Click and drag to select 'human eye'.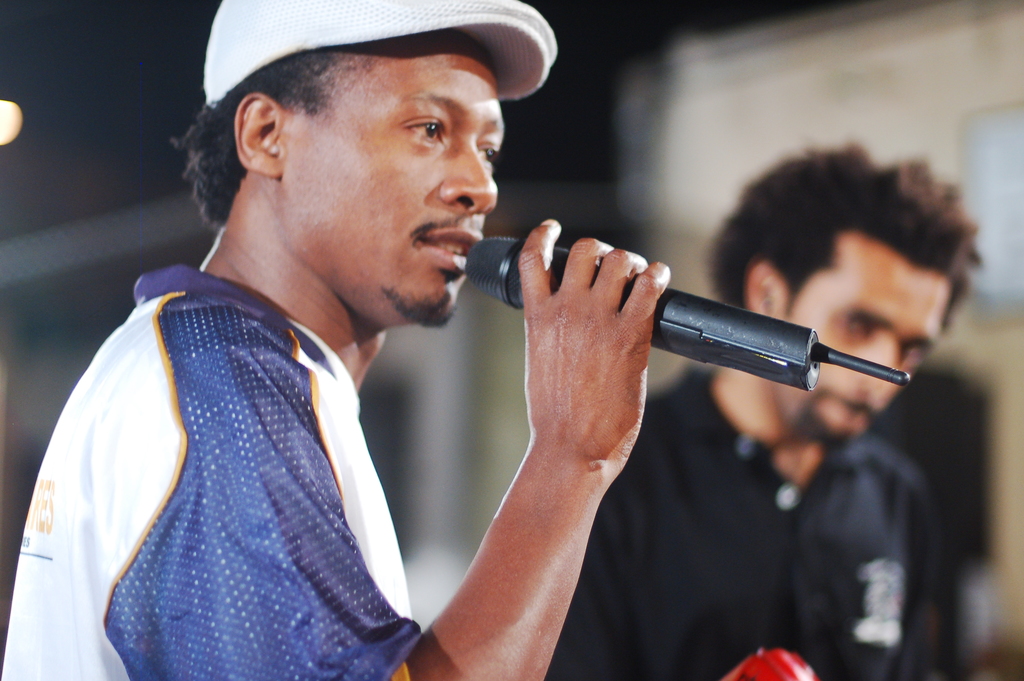
Selection: l=844, t=311, r=878, b=332.
